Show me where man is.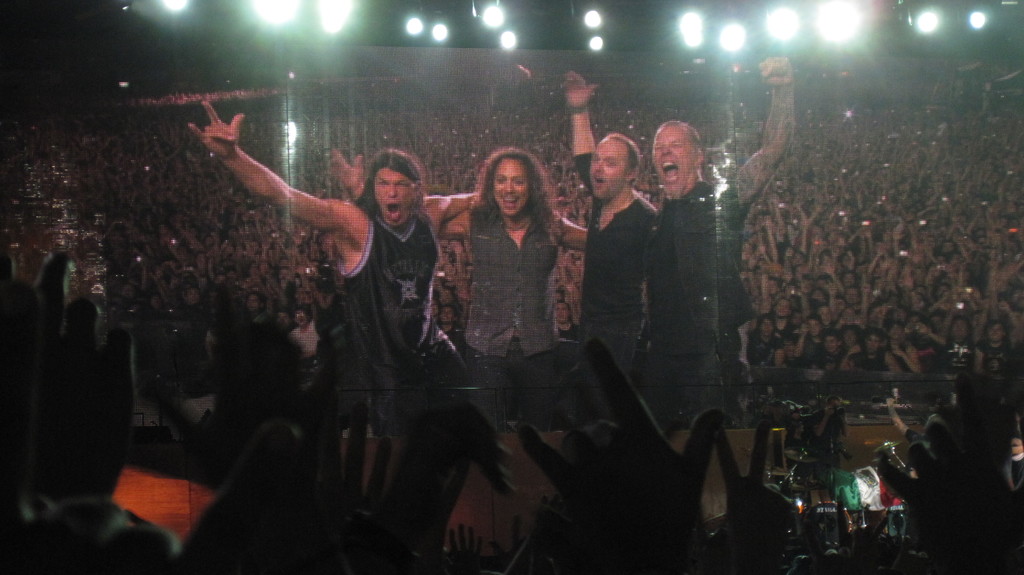
man is at crop(561, 68, 661, 428).
